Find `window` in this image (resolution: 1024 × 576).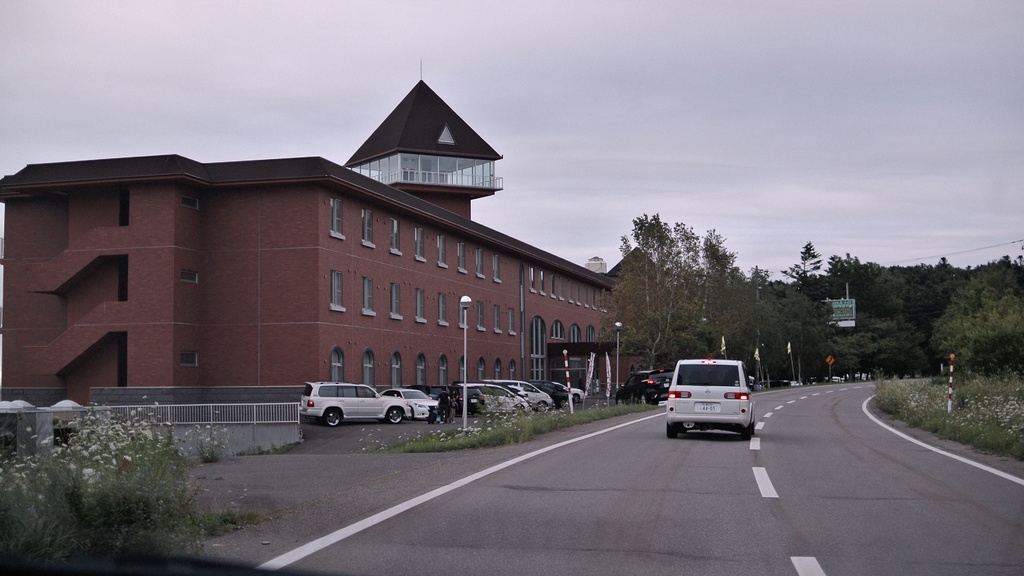
locate(364, 276, 374, 313).
